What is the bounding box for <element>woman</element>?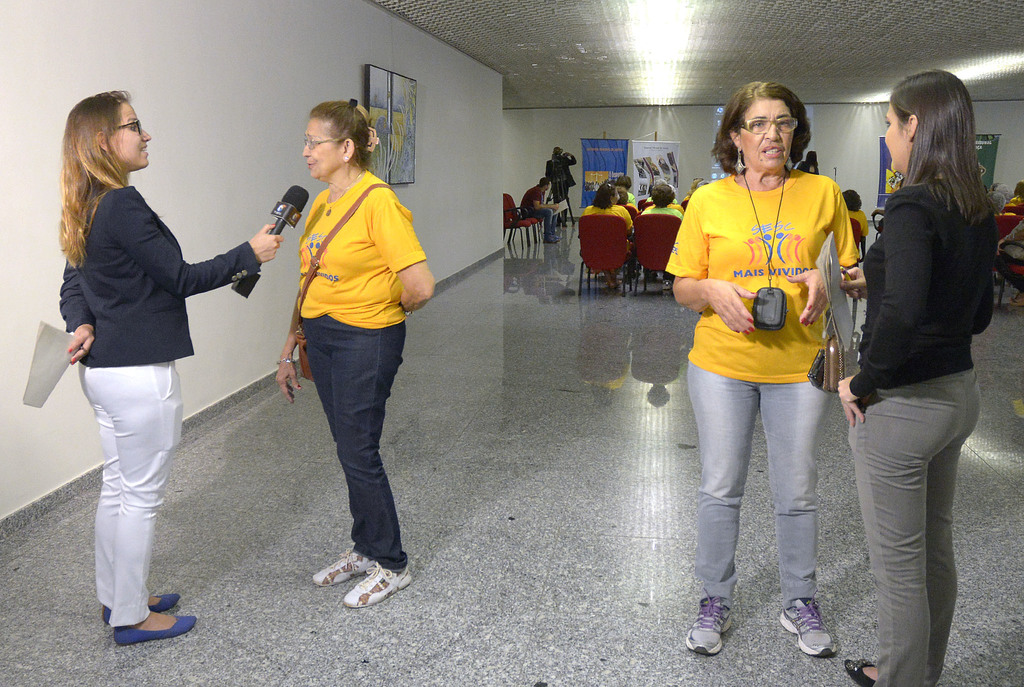
831:70:998:678.
